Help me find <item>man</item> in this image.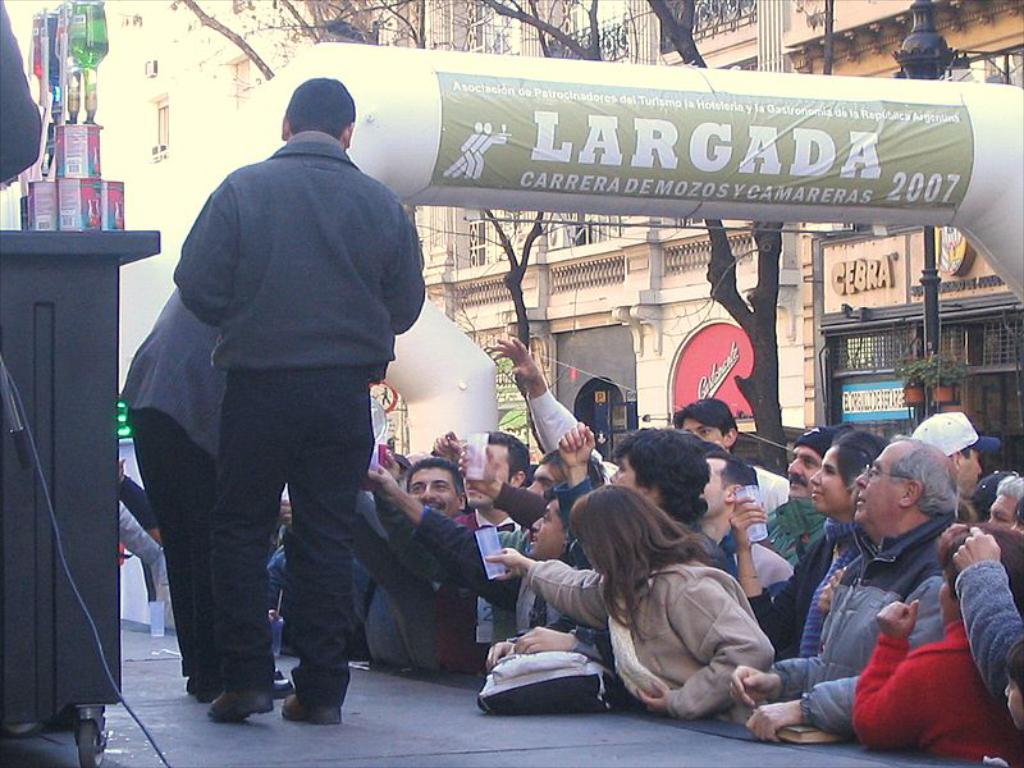
Found it: 172 73 428 718.
